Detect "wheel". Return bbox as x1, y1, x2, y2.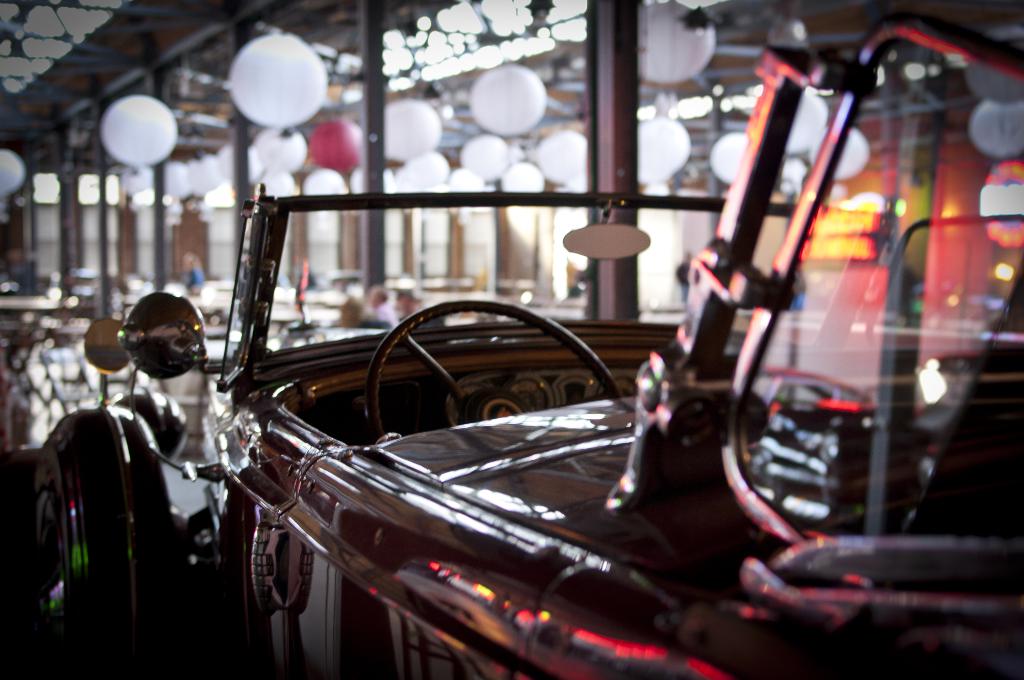
31, 469, 77, 679.
